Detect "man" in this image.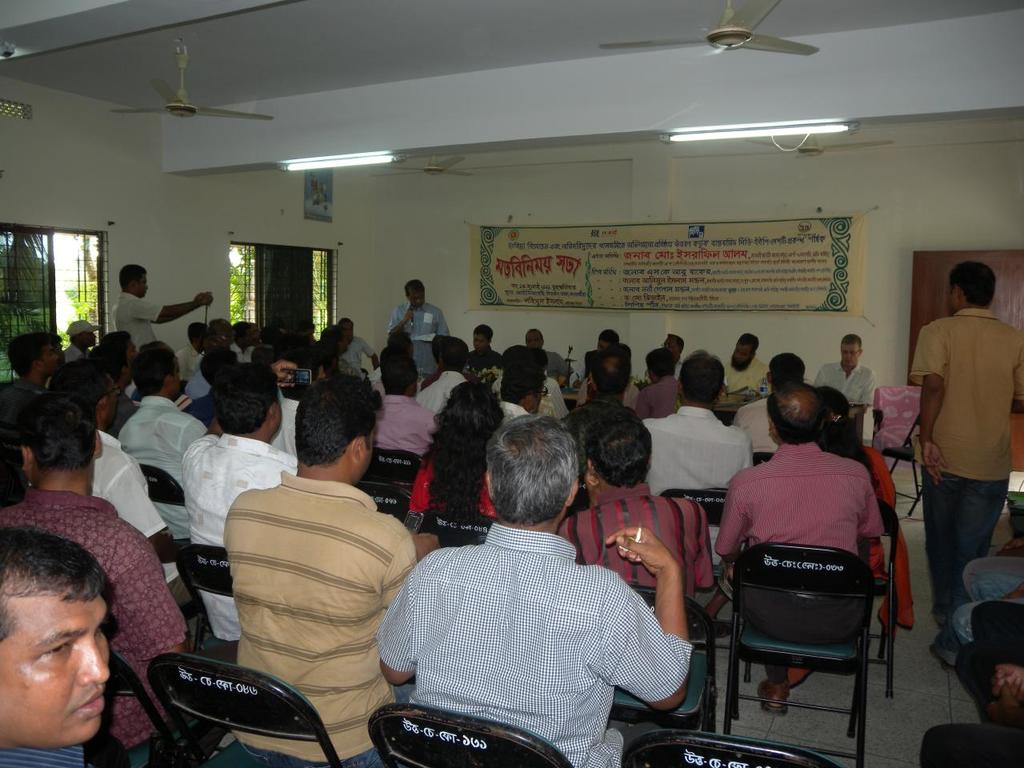
Detection: 56, 318, 108, 373.
